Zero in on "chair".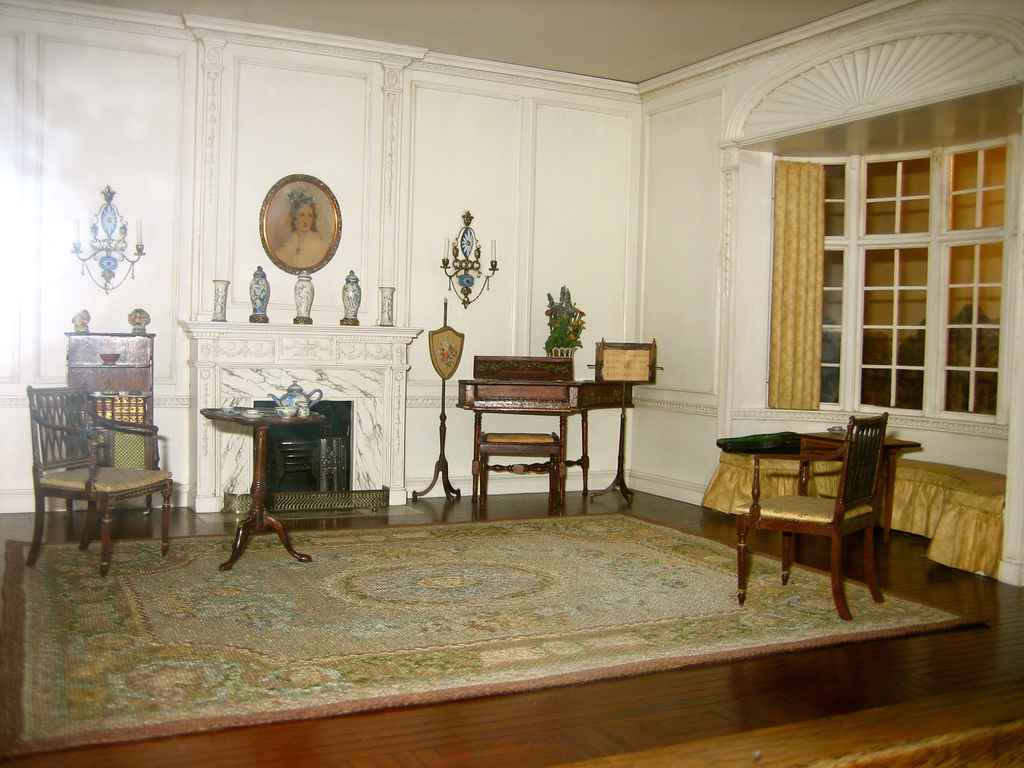
Zeroed in: [28, 377, 173, 579].
